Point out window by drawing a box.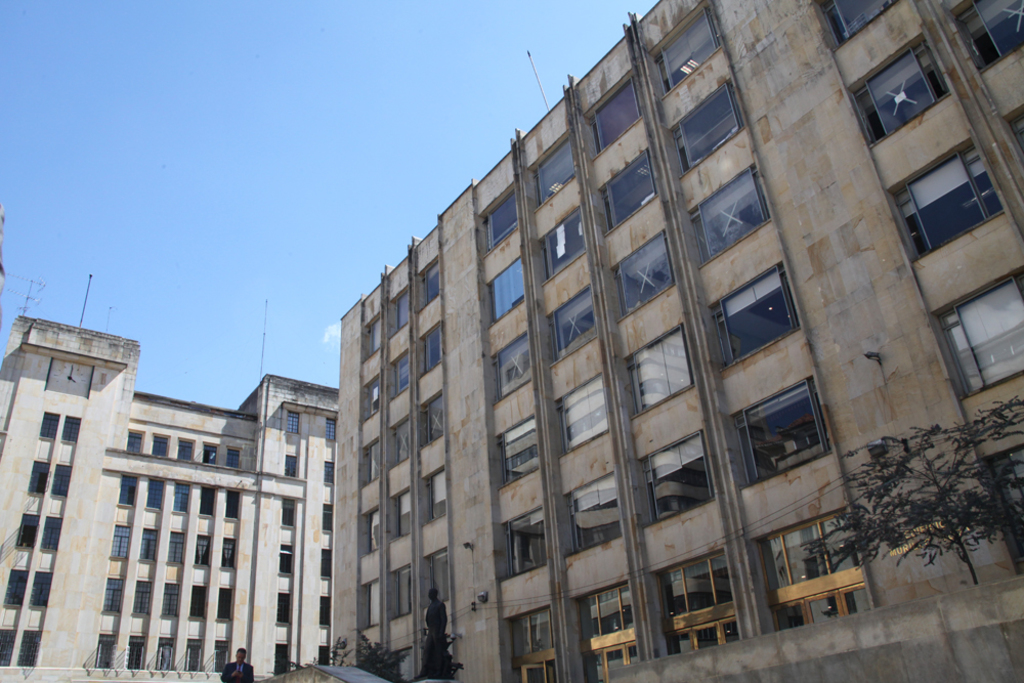
<bbox>202, 643, 231, 679</bbox>.
